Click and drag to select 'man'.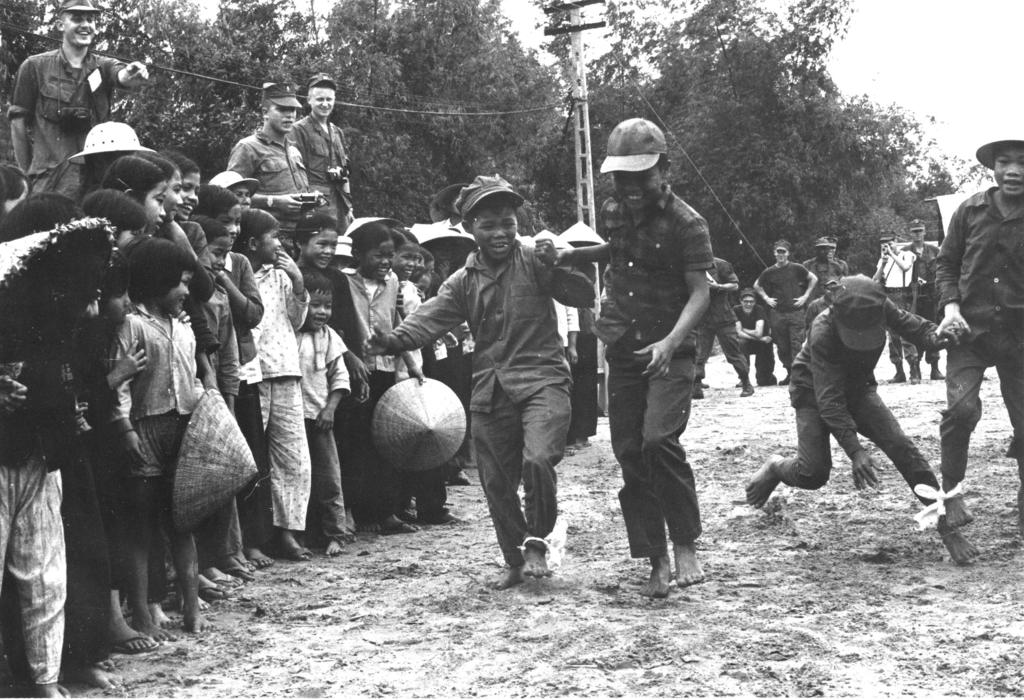
Selection: bbox(800, 237, 847, 308).
